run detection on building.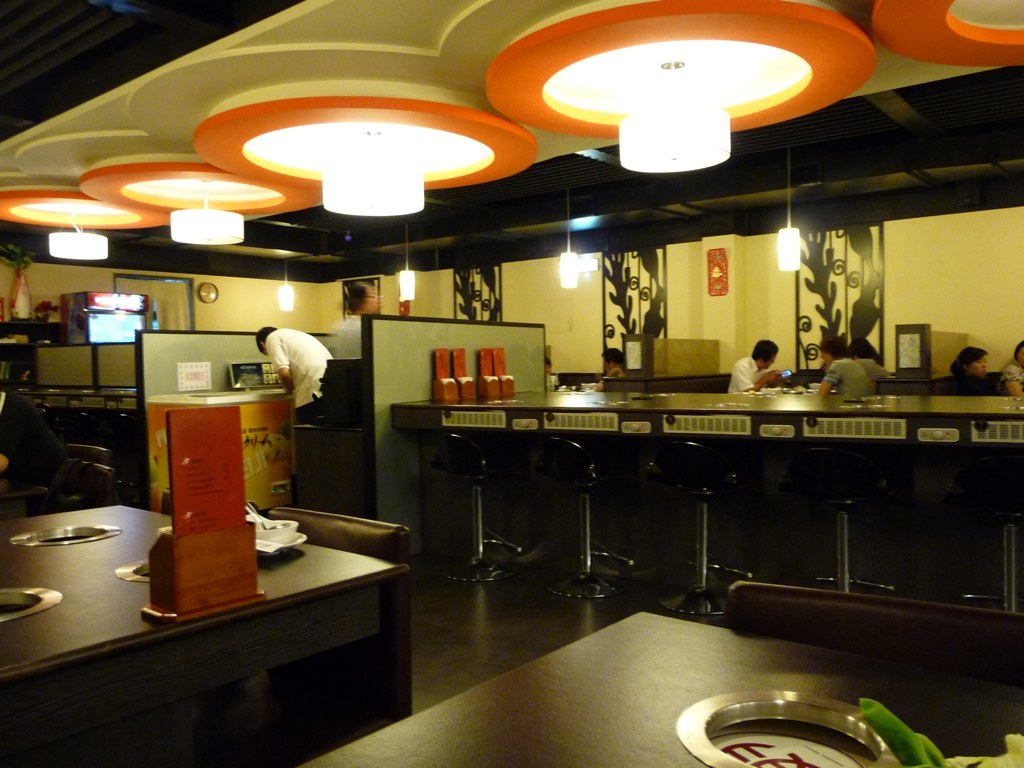
Result: left=0, top=0, right=1023, bottom=767.
